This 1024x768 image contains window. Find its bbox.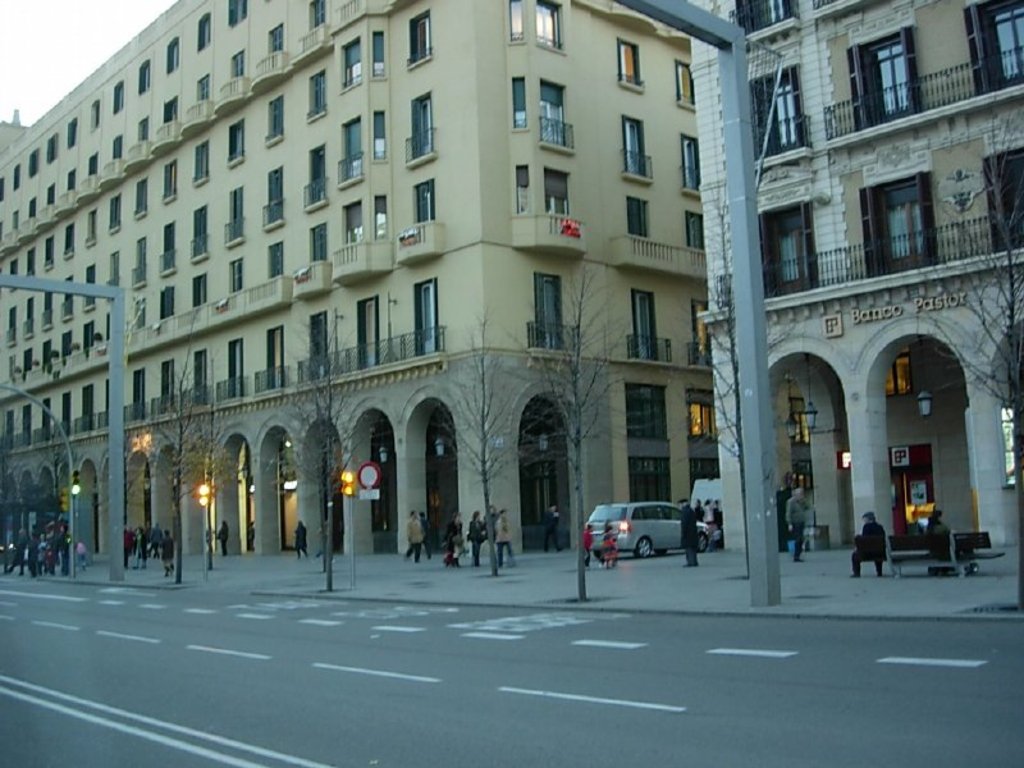
[64,113,81,154].
